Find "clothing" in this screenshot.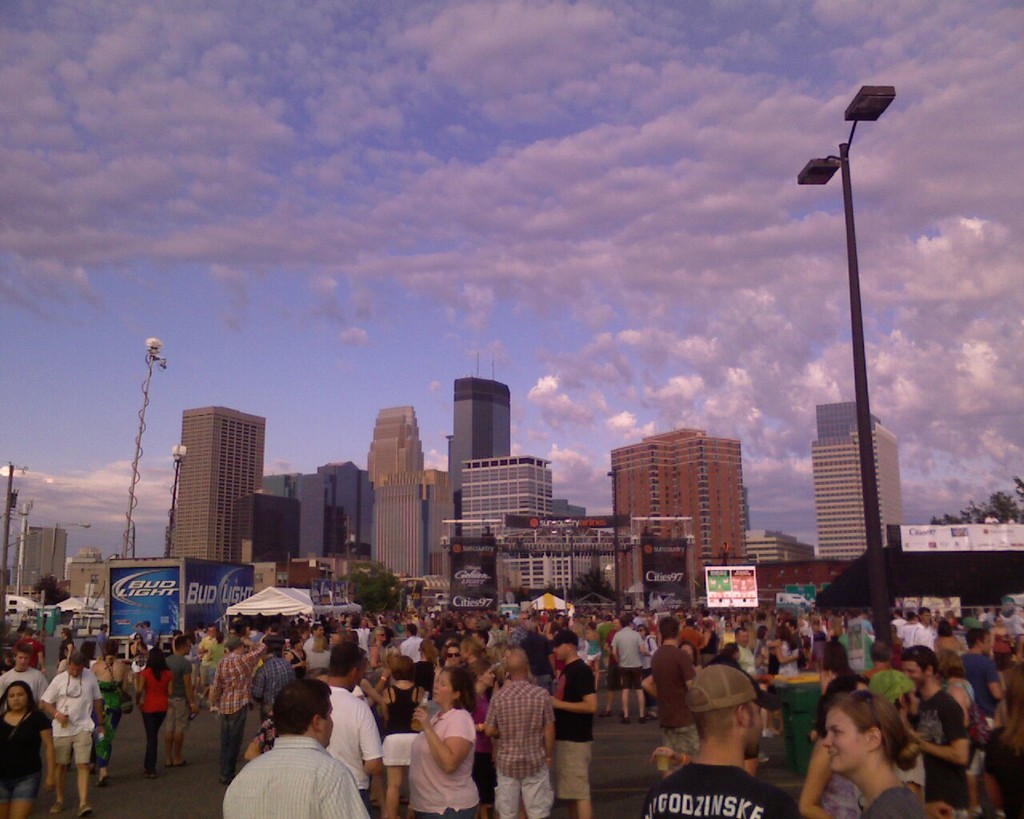
The bounding box for "clothing" is locate(142, 668, 177, 761).
